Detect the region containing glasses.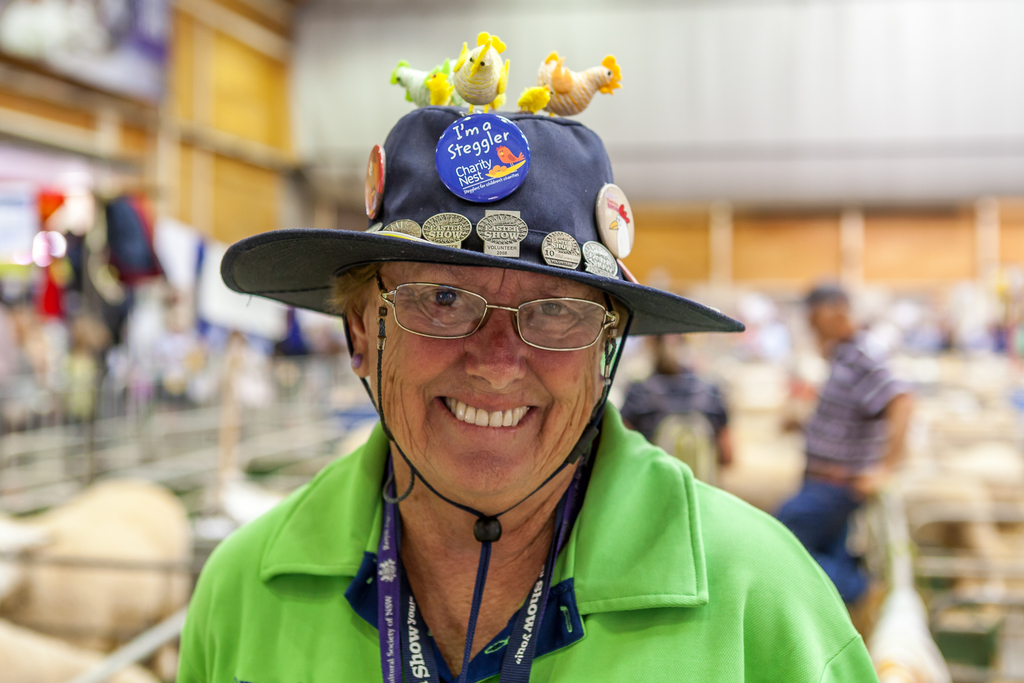
<box>370,271,616,352</box>.
